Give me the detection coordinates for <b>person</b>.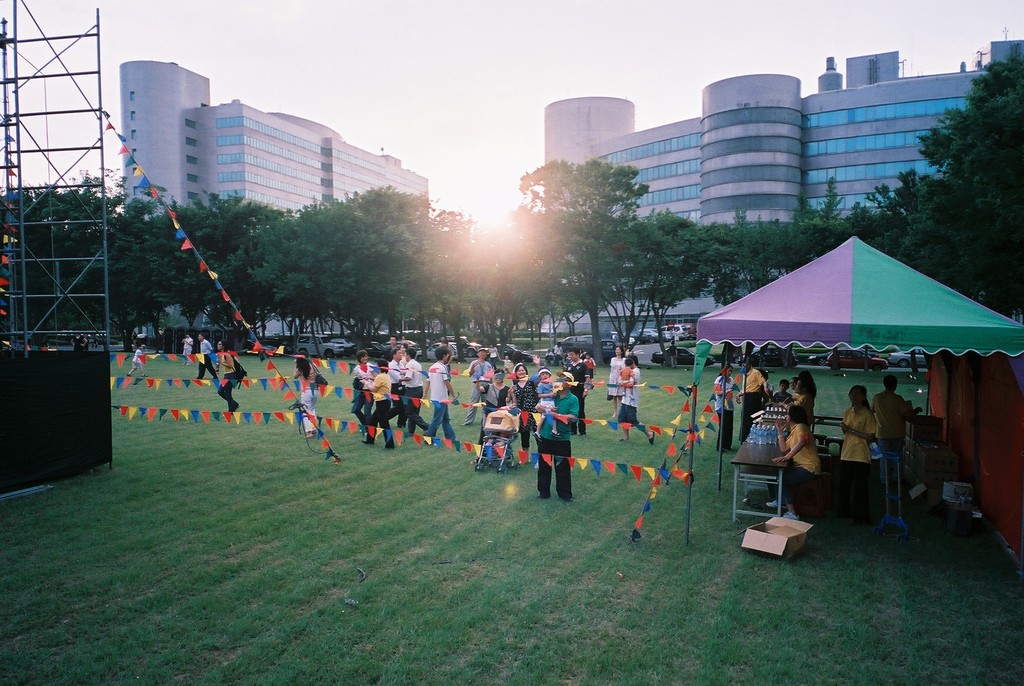
<box>742,363,766,441</box>.
